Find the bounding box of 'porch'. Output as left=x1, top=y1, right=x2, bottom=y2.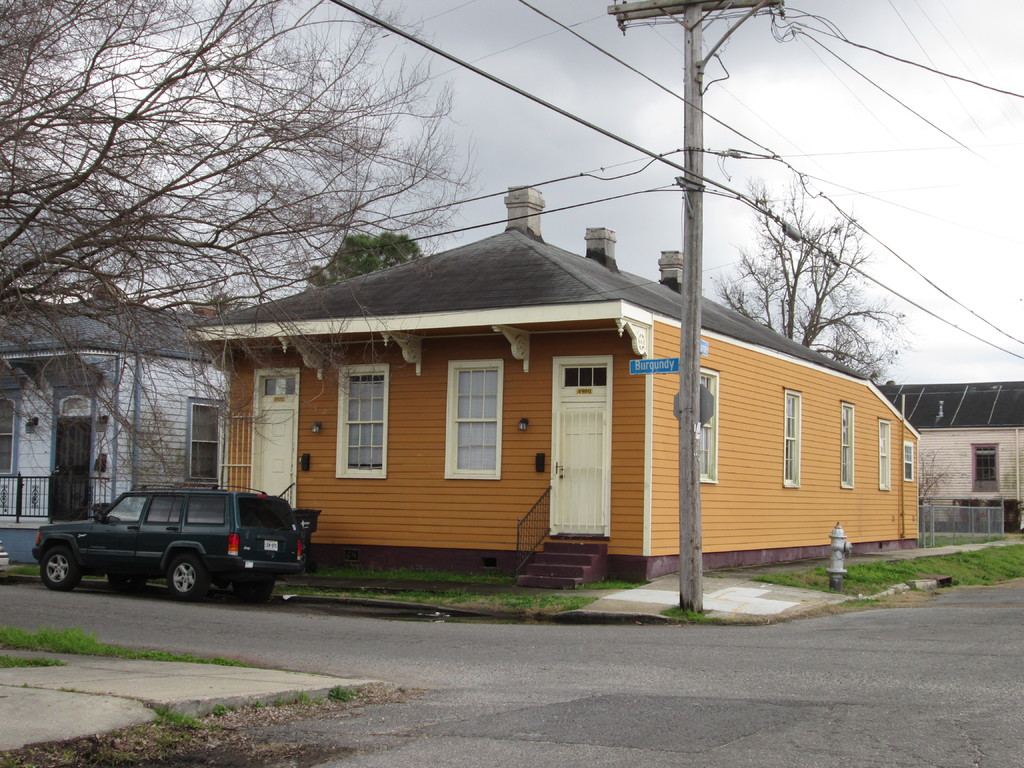
left=514, top=487, right=607, bottom=585.
